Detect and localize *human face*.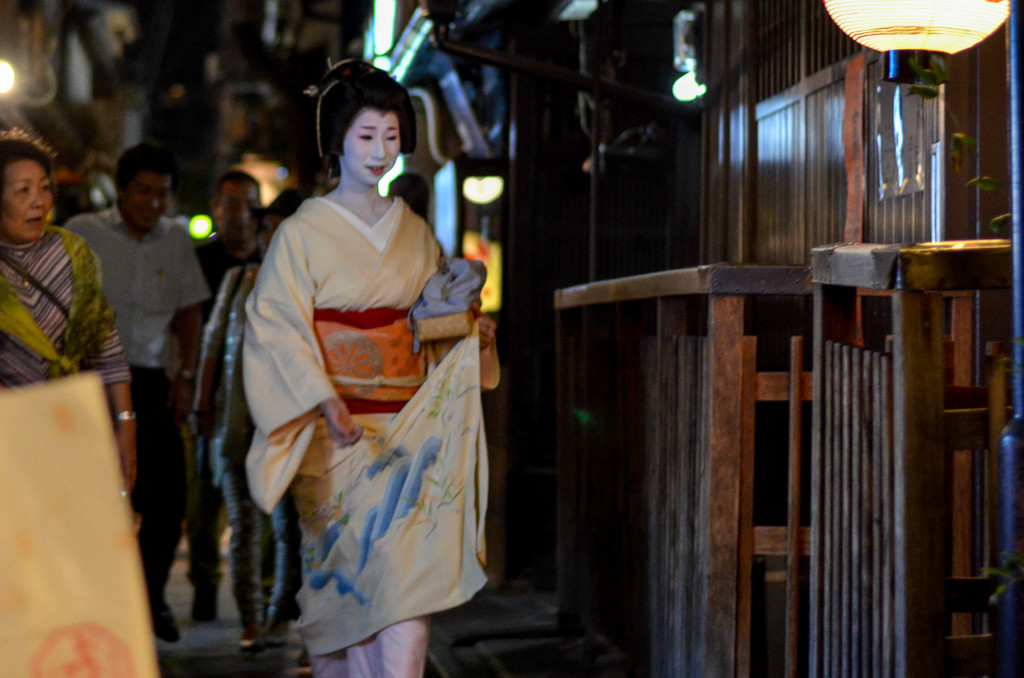
Localized at (1, 162, 58, 245).
